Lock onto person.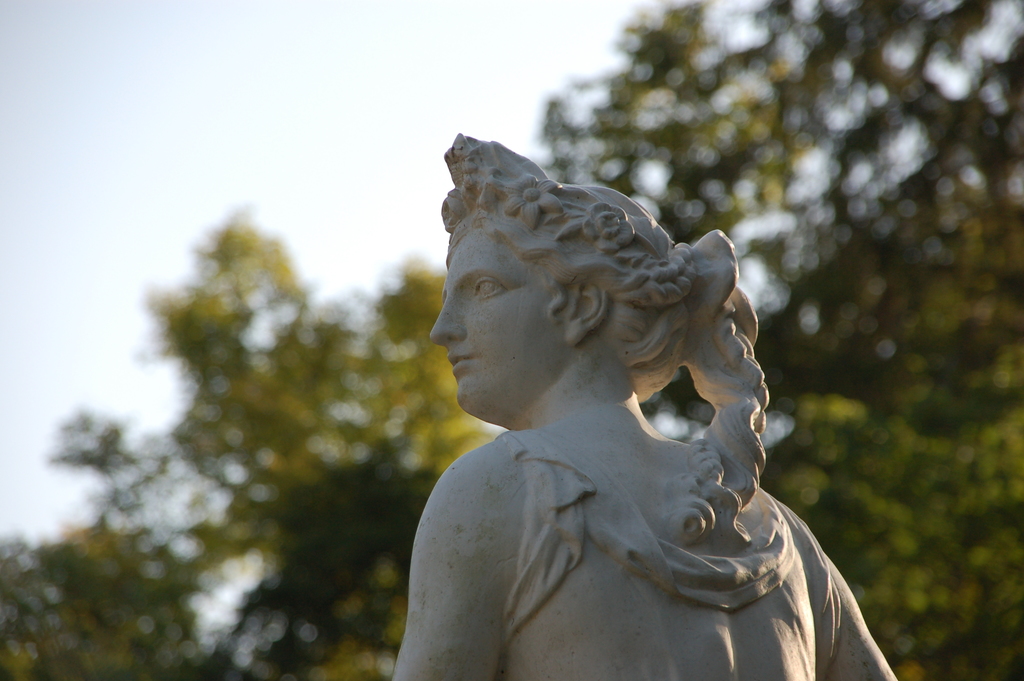
Locked: bbox(395, 135, 901, 680).
